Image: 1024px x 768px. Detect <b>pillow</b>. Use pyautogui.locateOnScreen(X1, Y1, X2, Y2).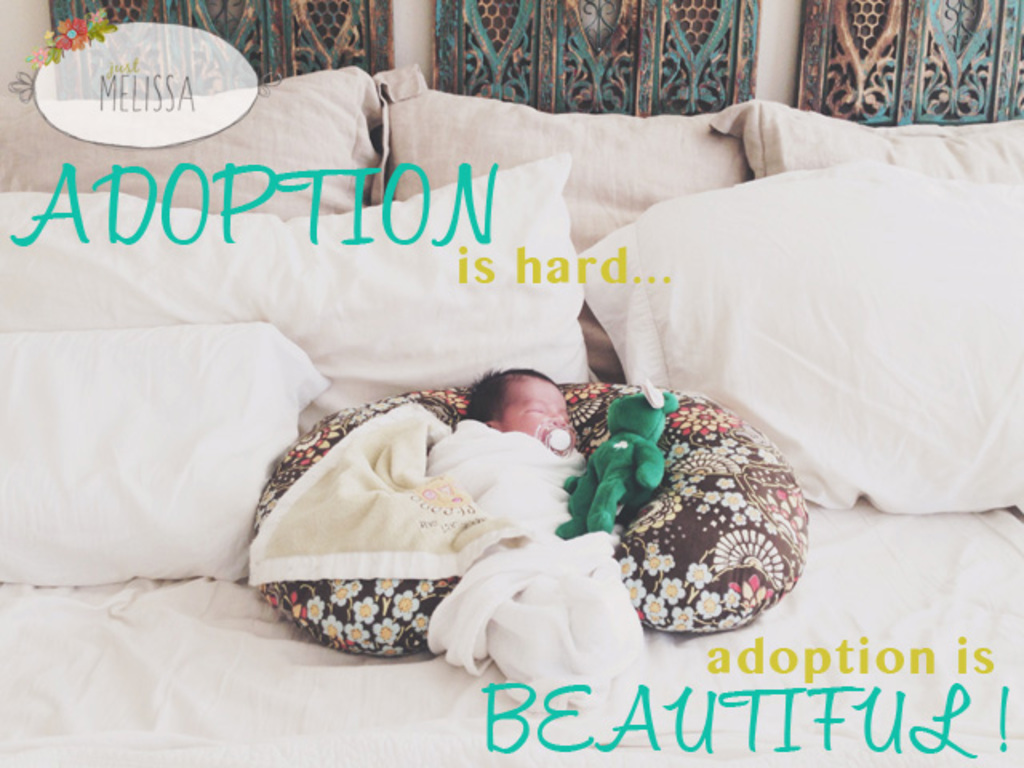
pyautogui.locateOnScreen(0, 66, 413, 219).
